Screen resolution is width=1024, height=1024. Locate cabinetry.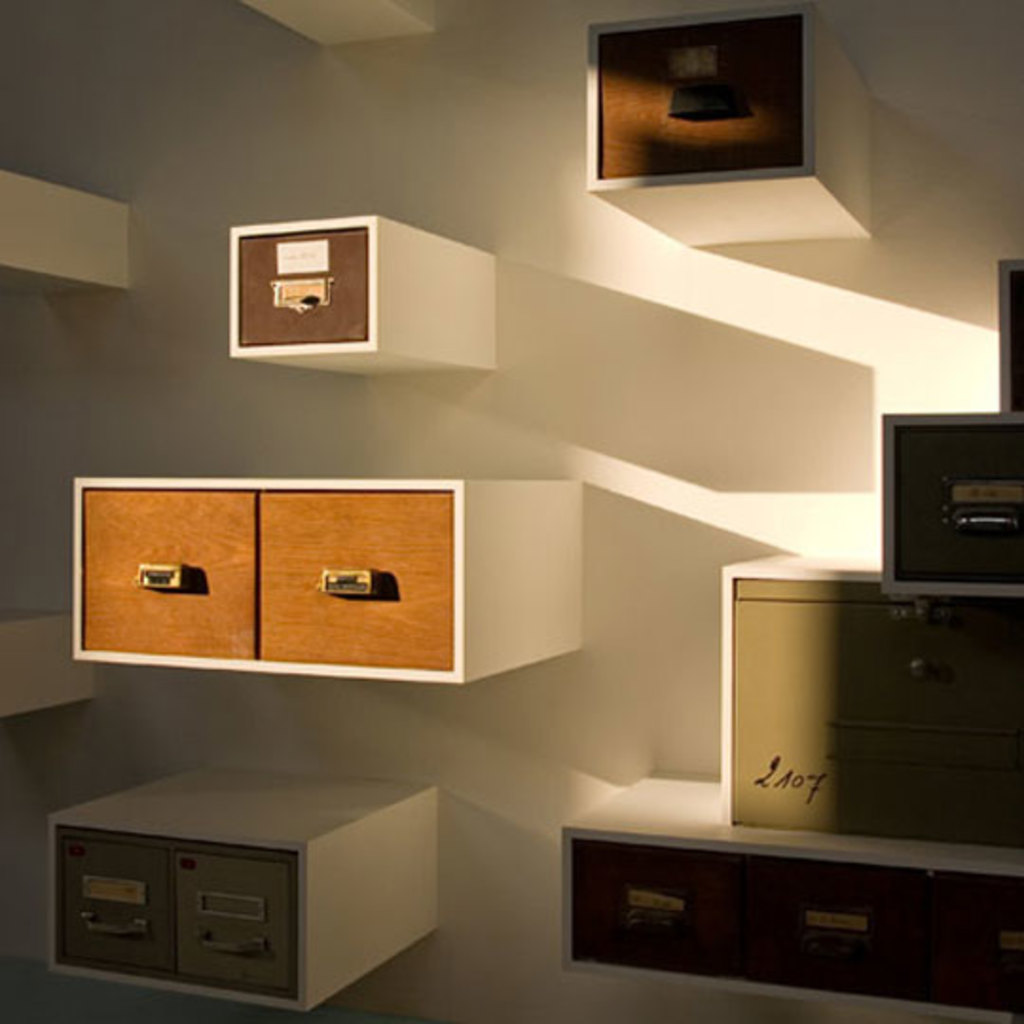
{"left": 241, "top": 209, "right": 503, "bottom": 379}.
